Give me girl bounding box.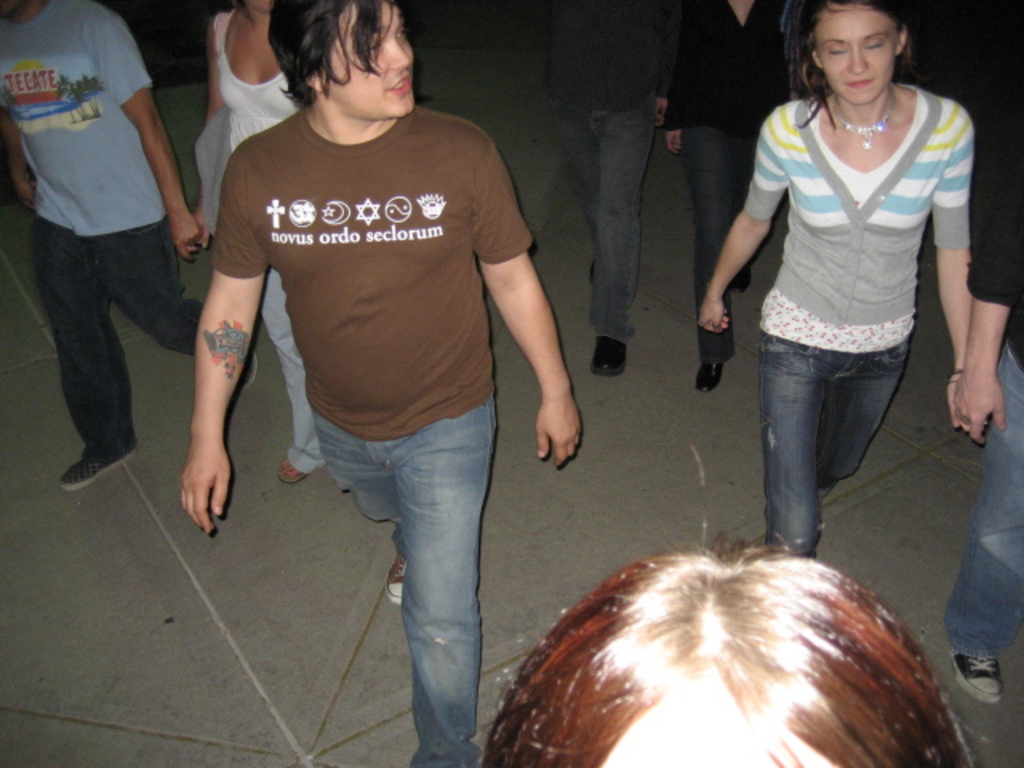
<region>189, 0, 346, 493</region>.
